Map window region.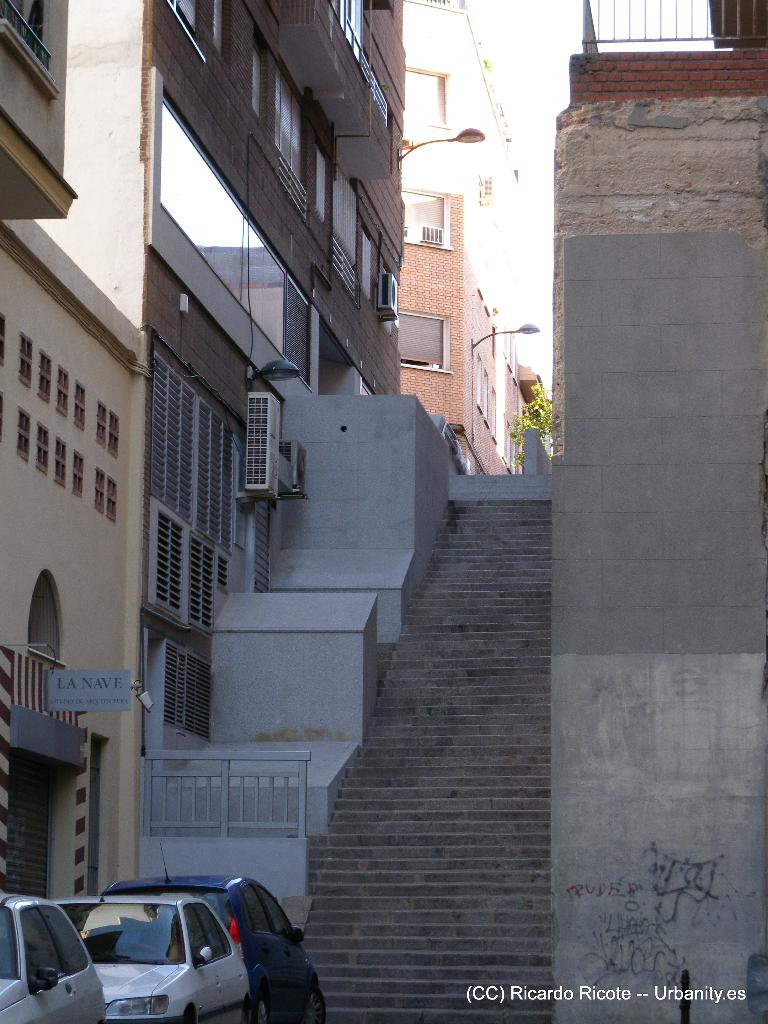
Mapped to (18, 332, 36, 388).
